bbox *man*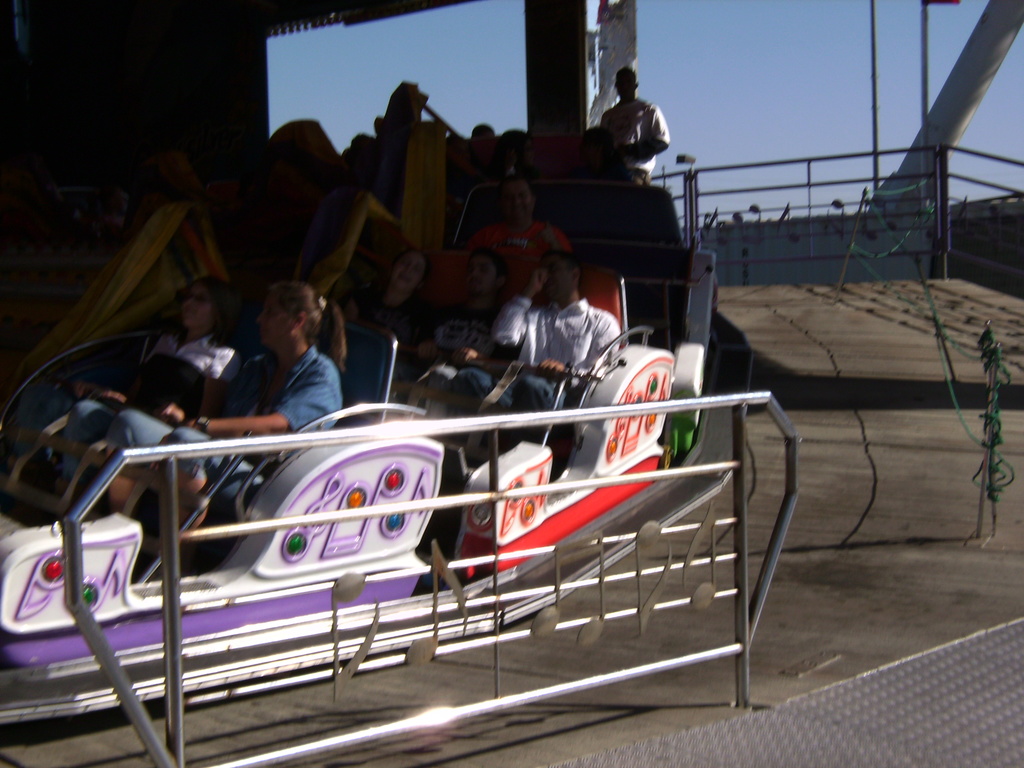
(x1=467, y1=175, x2=574, y2=265)
